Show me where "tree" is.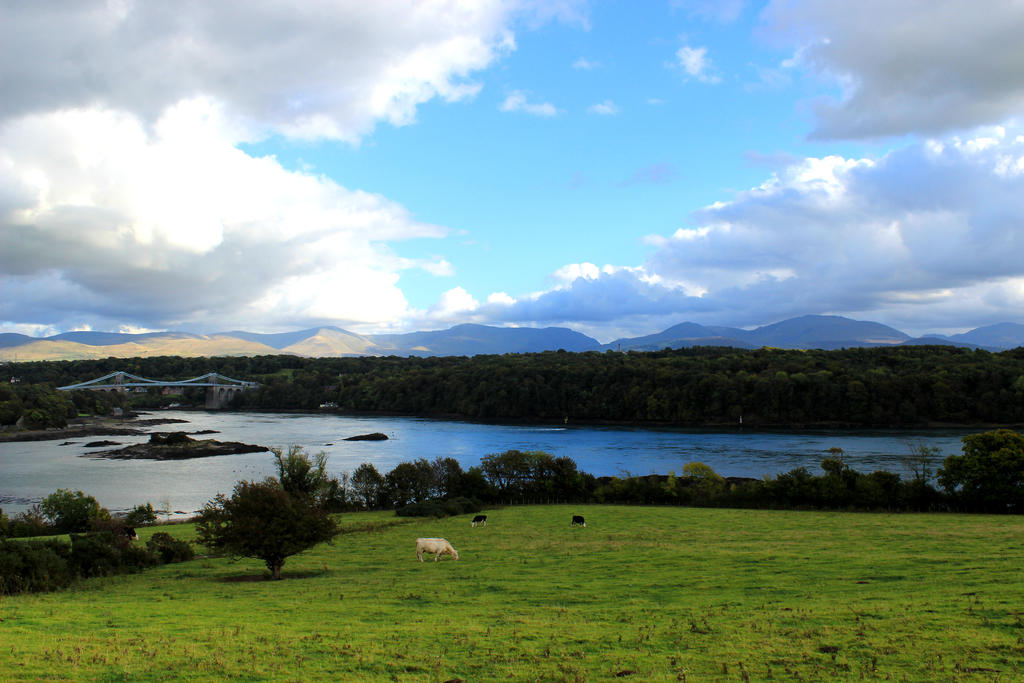
"tree" is at [431, 457, 465, 498].
